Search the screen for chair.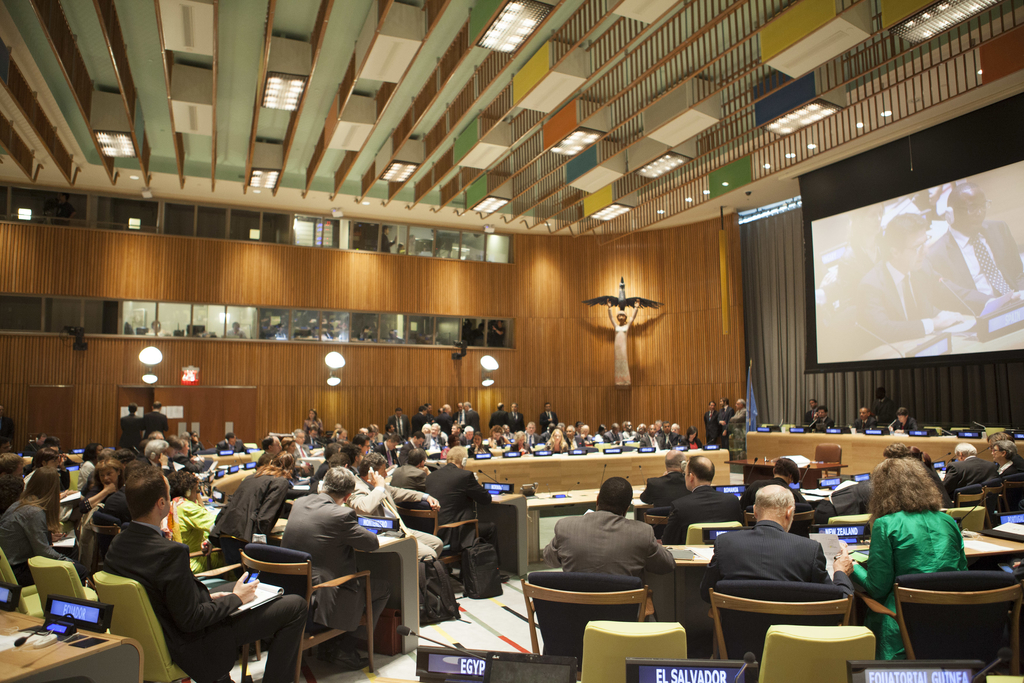
Found at {"left": 90, "top": 570, "right": 193, "bottom": 682}.
